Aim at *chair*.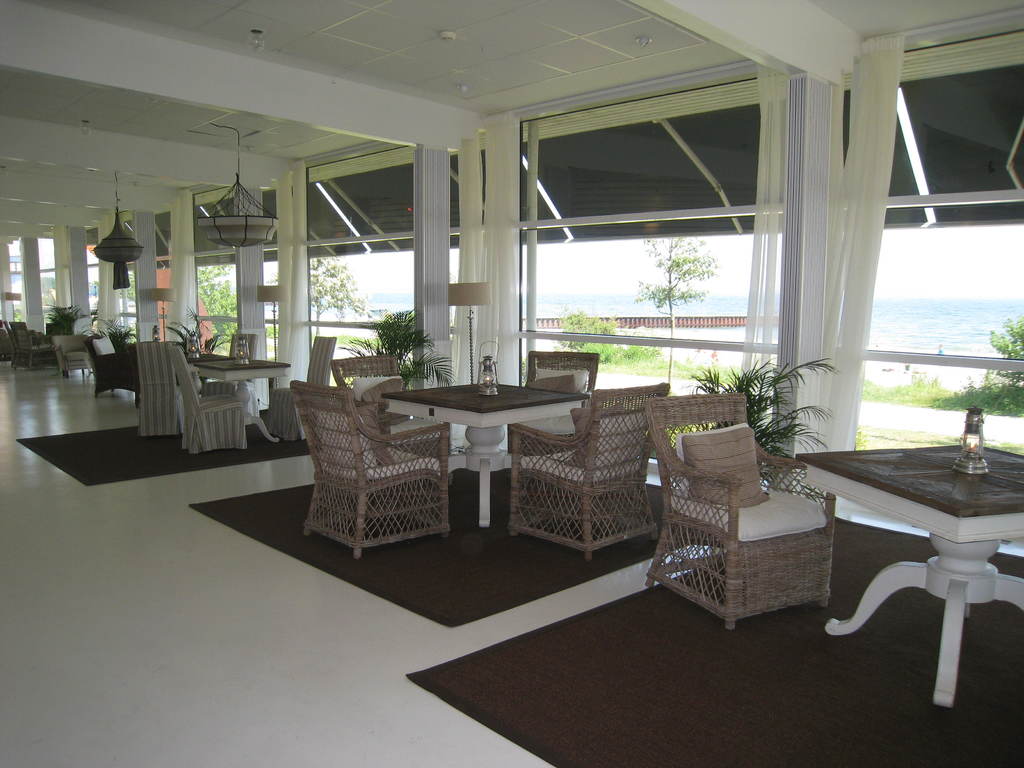
Aimed at [left=86, top=328, right=120, bottom=397].
